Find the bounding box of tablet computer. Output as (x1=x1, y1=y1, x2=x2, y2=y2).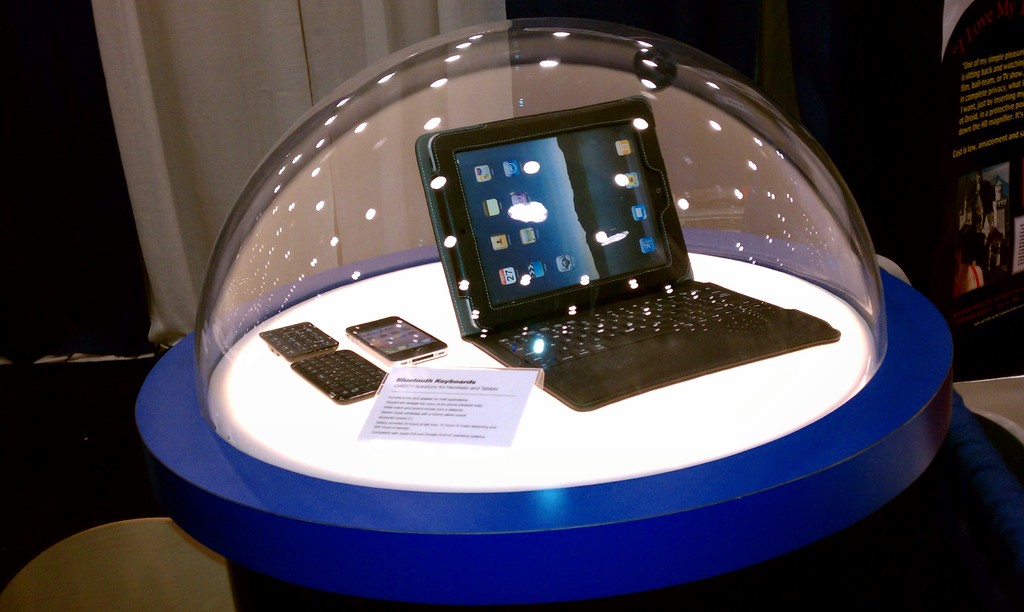
(x1=430, y1=99, x2=692, y2=336).
